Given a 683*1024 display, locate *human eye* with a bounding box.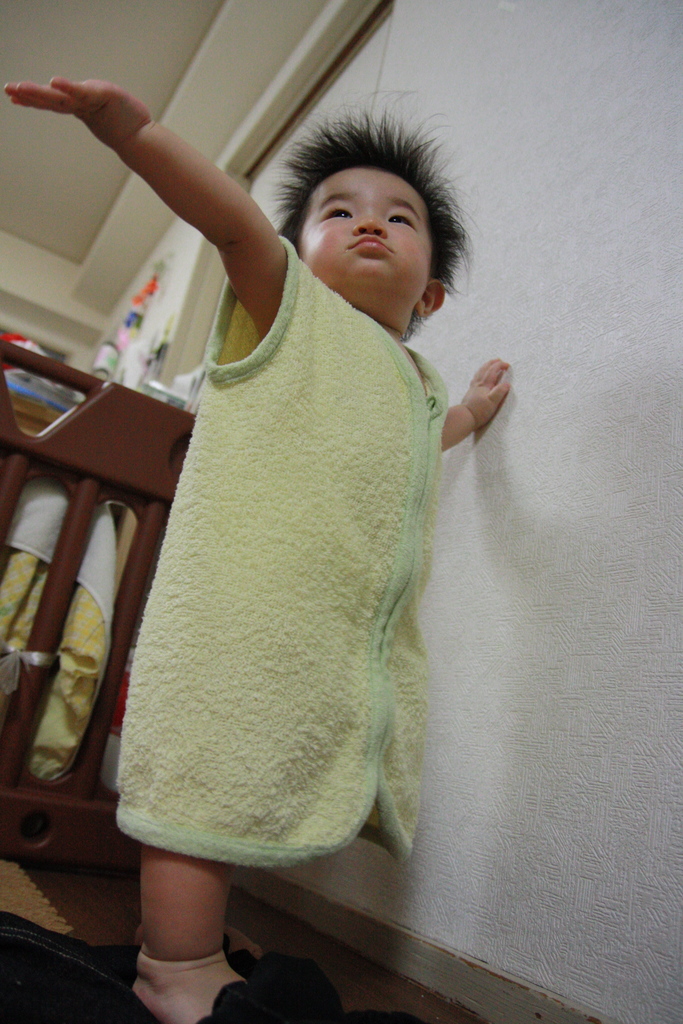
Located: x1=388, y1=211, x2=415, y2=230.
